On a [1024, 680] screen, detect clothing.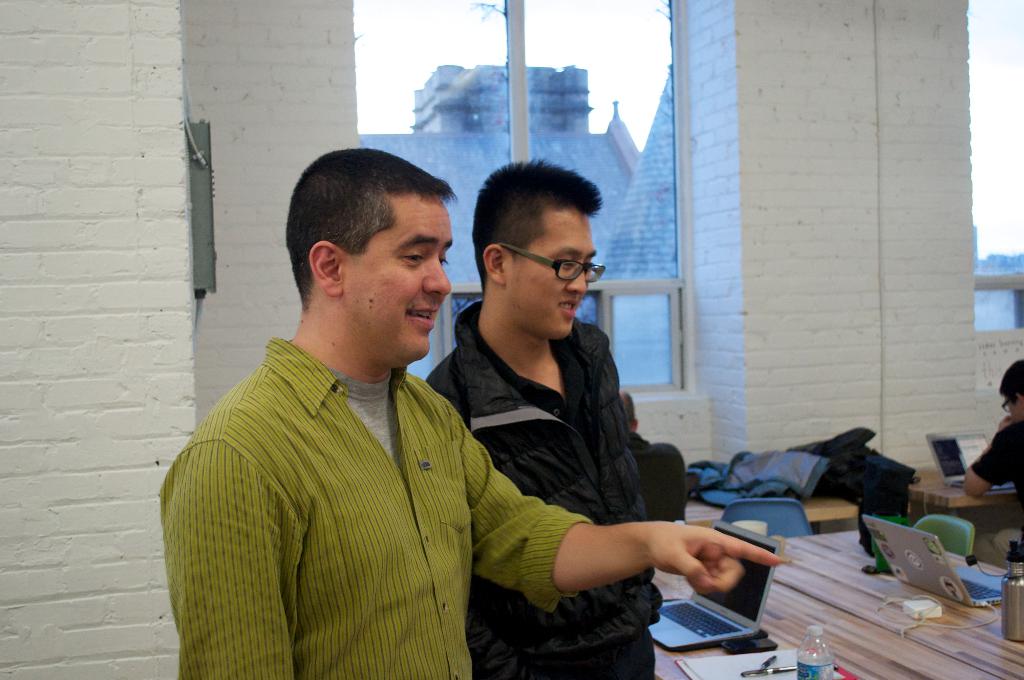
(970,416,1023,531).
